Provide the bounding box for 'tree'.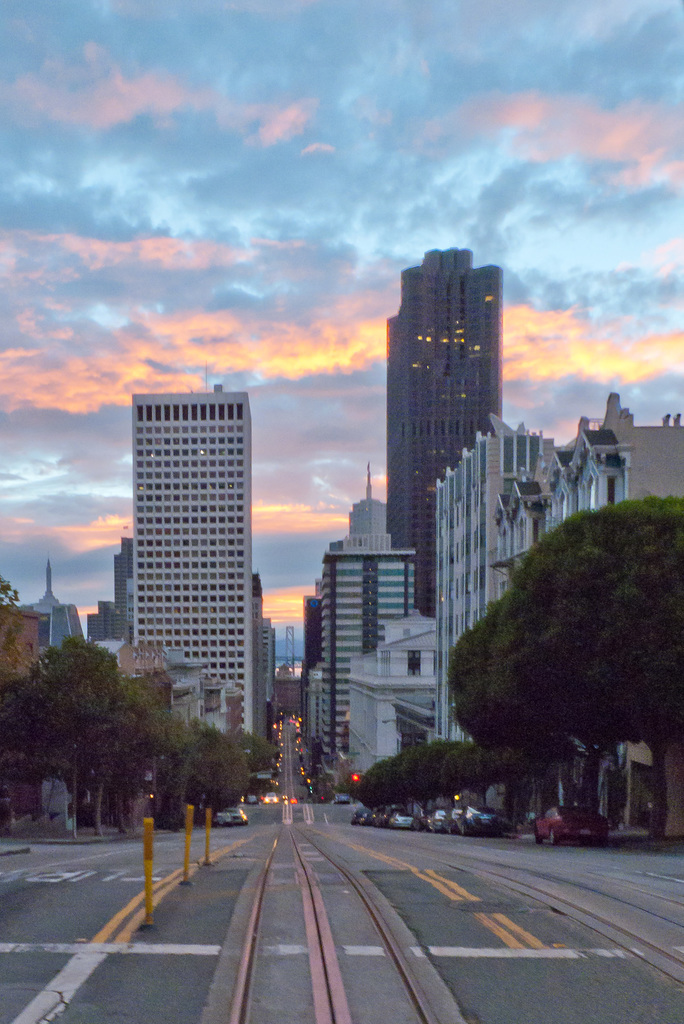
450, 457, 678, 821.
